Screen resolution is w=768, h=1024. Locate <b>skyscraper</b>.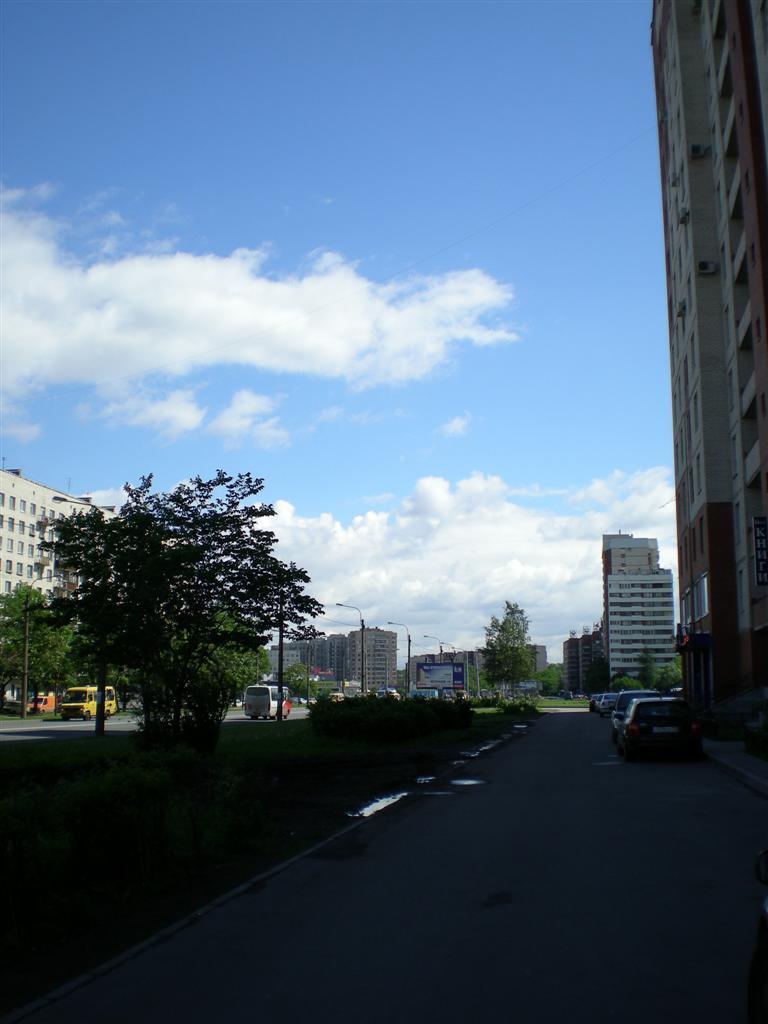
locate(563, 628, 606, 696).
